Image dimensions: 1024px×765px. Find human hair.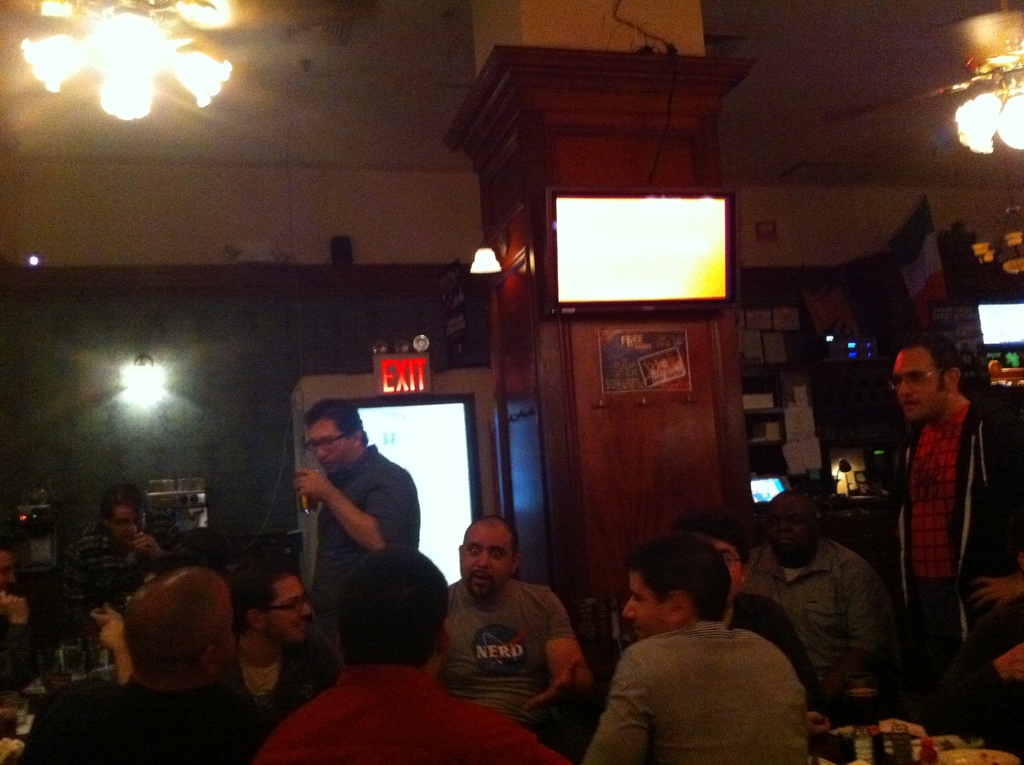
(463,518,518,558).
